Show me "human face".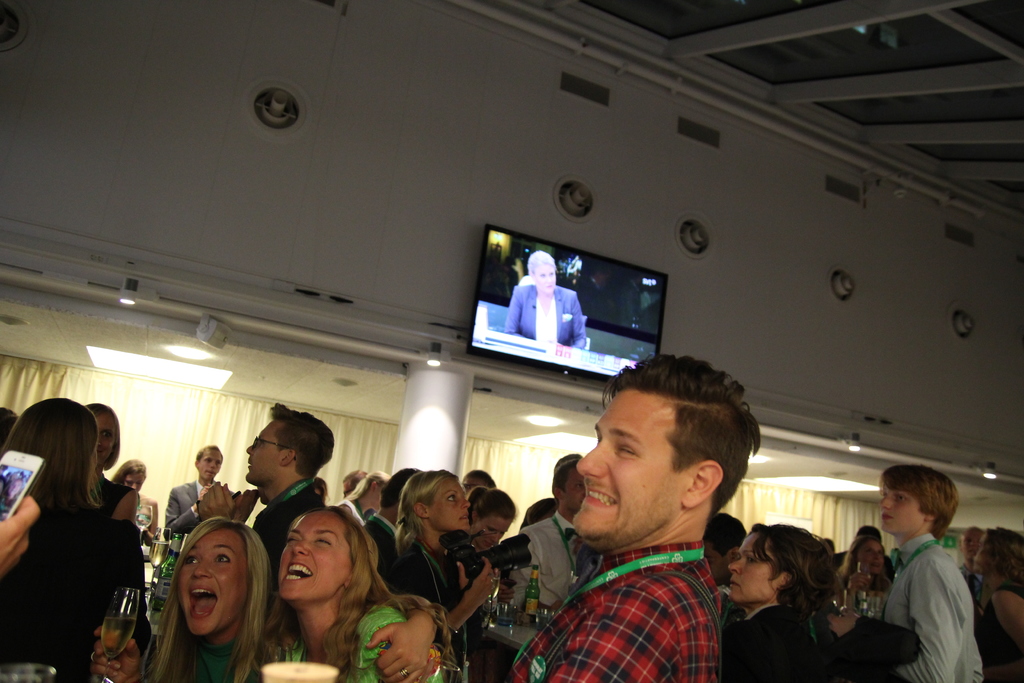
"human face" is here: <bbox>534, 265, 556, 295</bbox>.
